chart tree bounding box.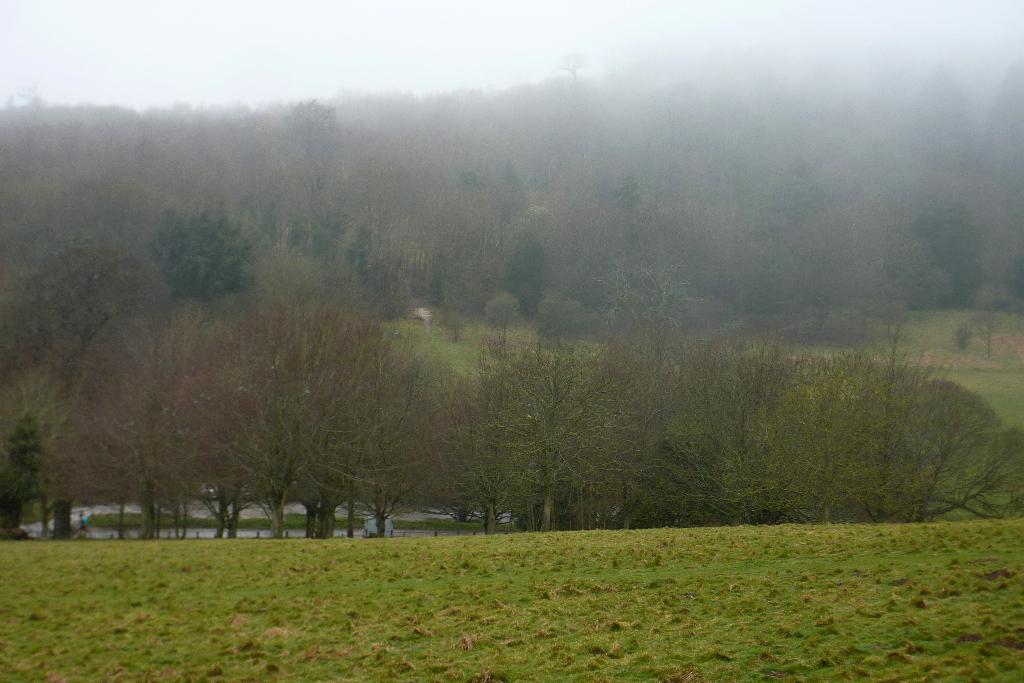
Charted: left=1, top=248, right=195, bottom=541.
